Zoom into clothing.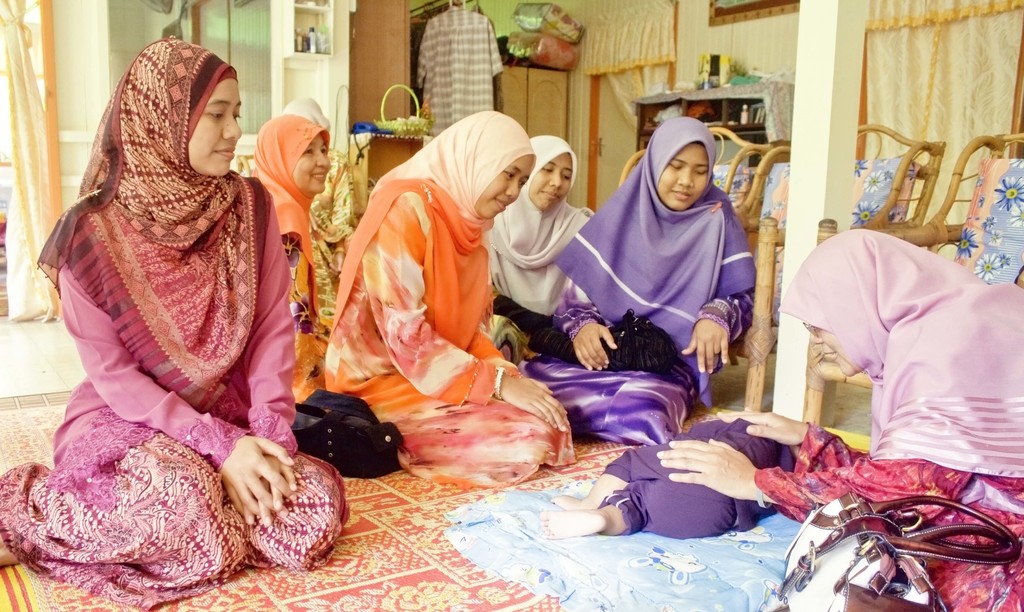
Zoom target: left=600, top=415, right=806, bottom=540.
